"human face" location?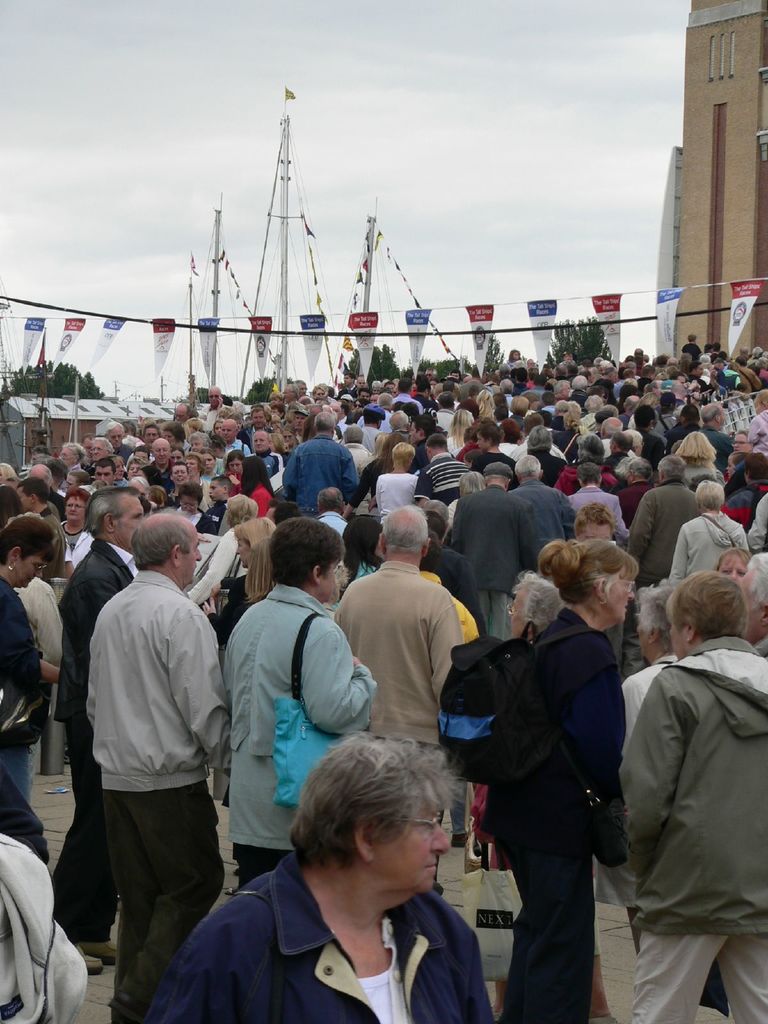
{"x1": 166, "y1": 467, "x2": 187, "y2": 486}
